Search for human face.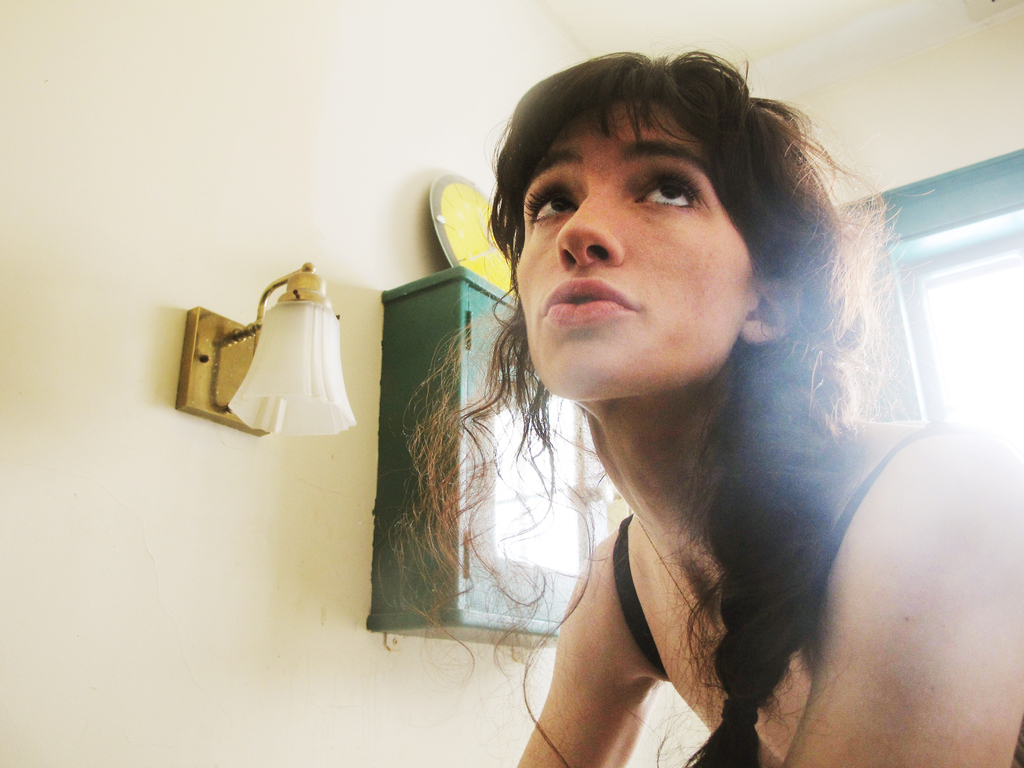
Found at 515, 96, 758, 397.
